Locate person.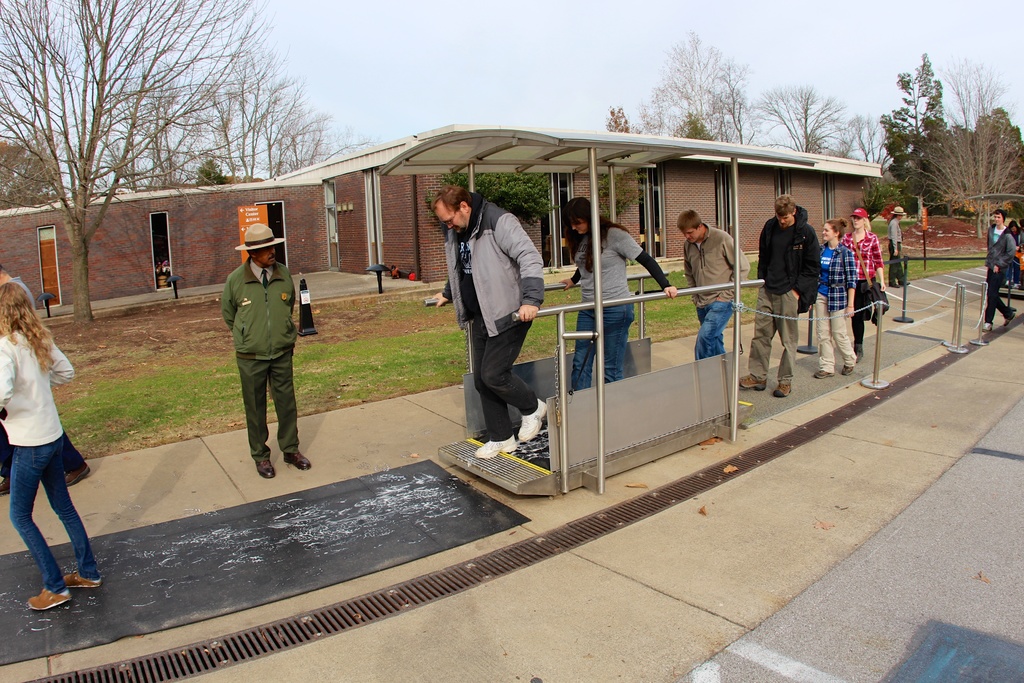
Bounding box: [842, 208, 889, 361].
